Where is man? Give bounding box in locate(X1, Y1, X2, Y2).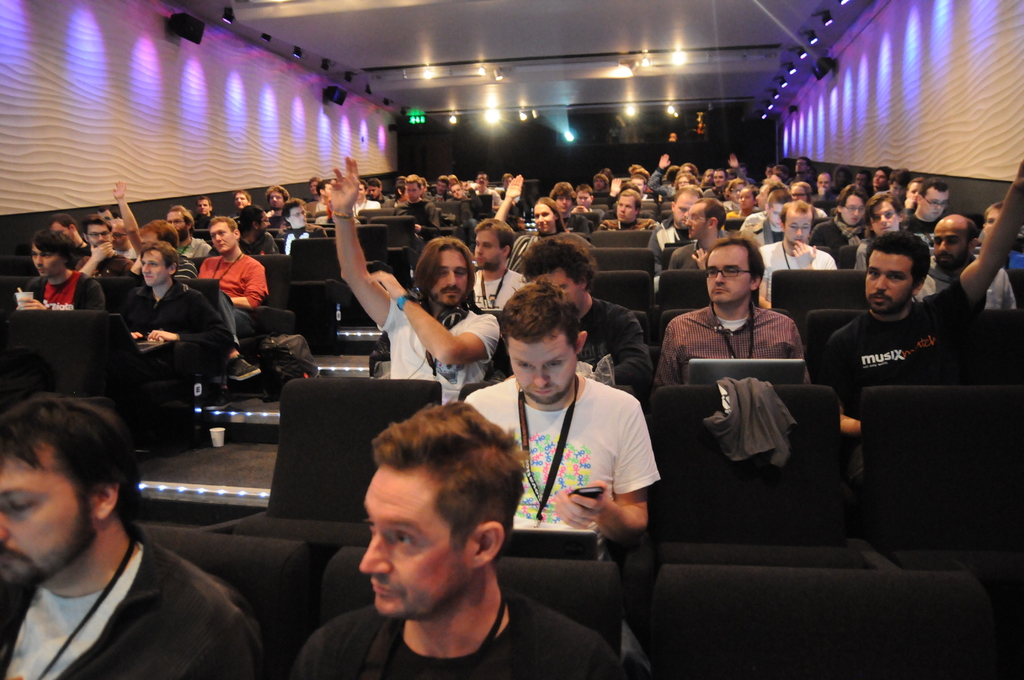
locate(449, 181, 474, 207).
